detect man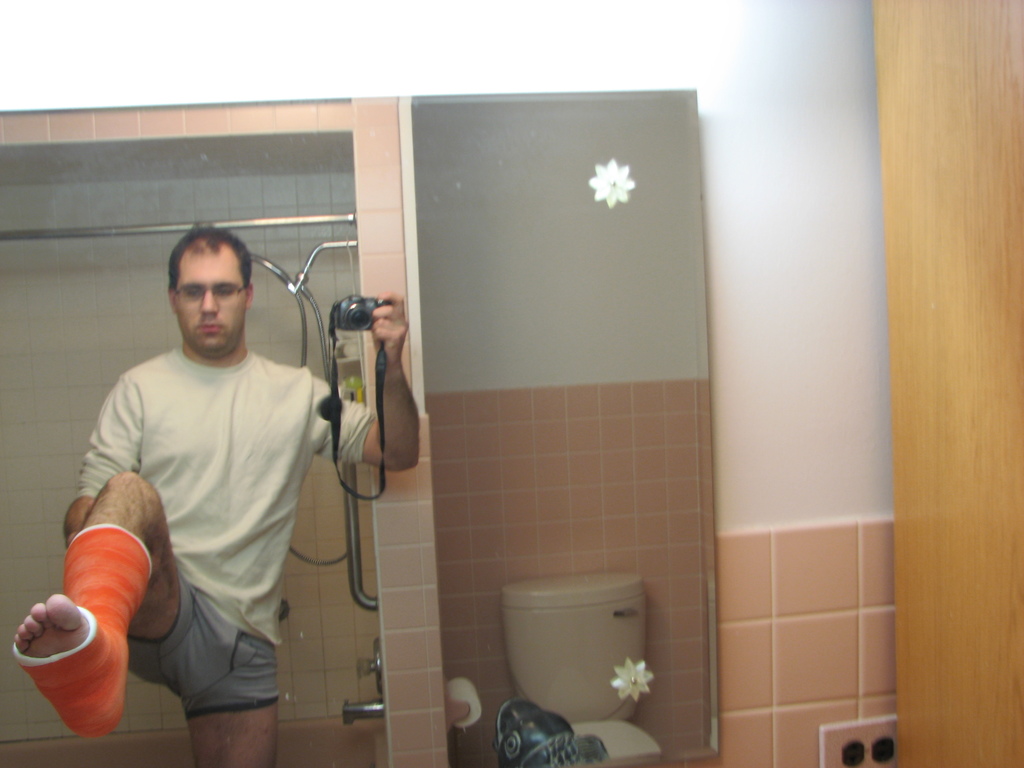
(x1=5, y1=221, x2=419, y2=767)
